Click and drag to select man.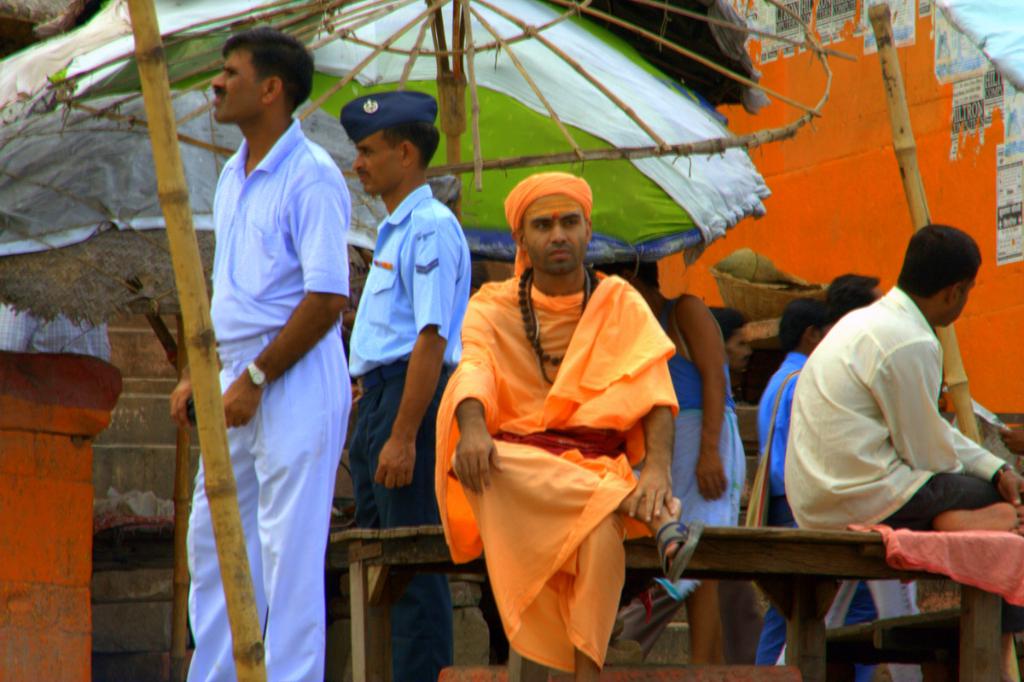
Selection: [705,305,752,374].
